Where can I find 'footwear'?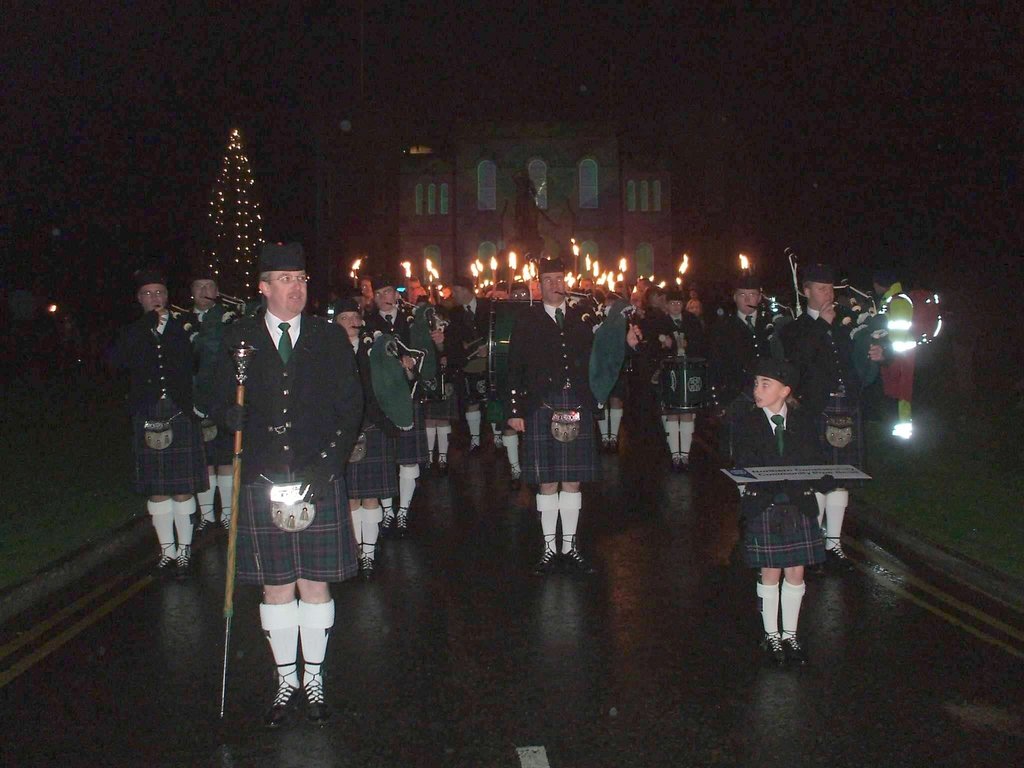
You can find it at 428 451 441 476.
